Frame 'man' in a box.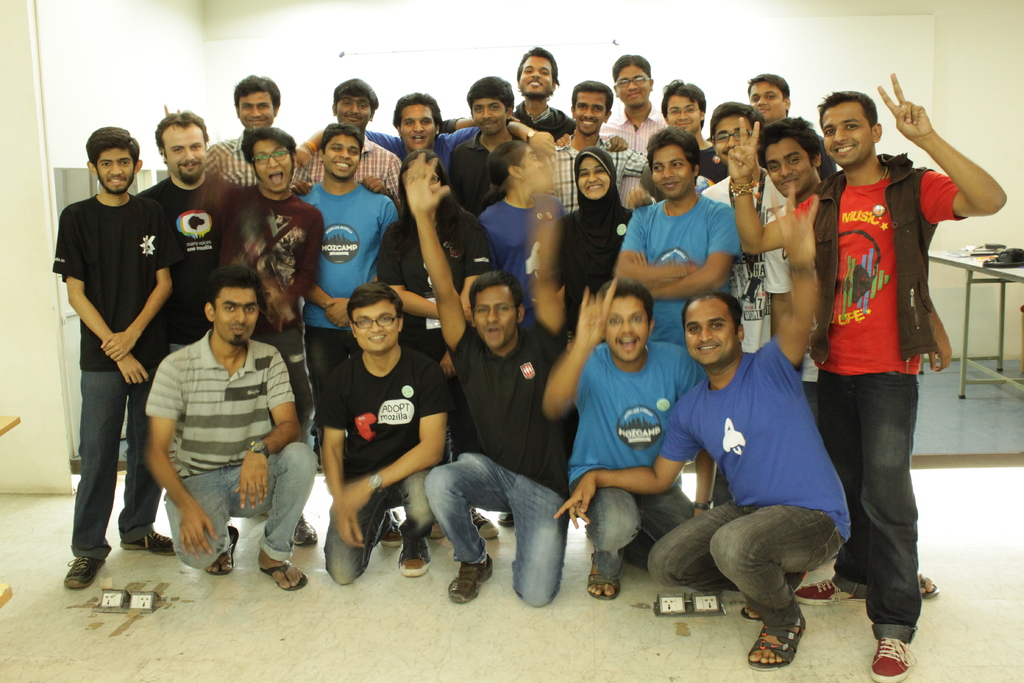
box=[744, 67, 800, 126].
